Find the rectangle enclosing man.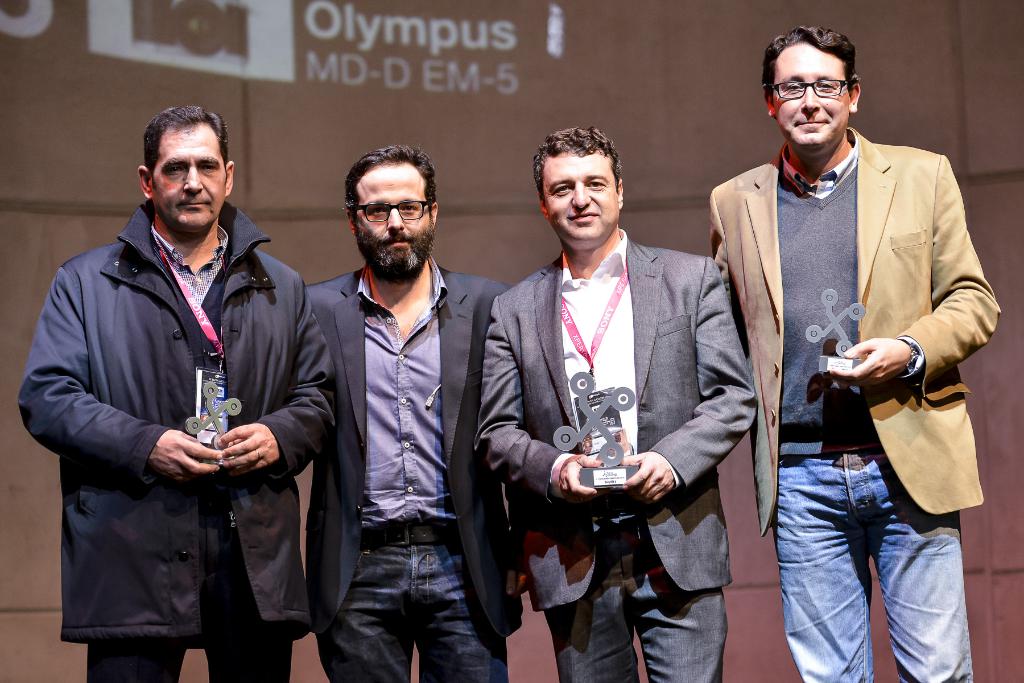
left=695, top=36, right=996, bottom=682.
